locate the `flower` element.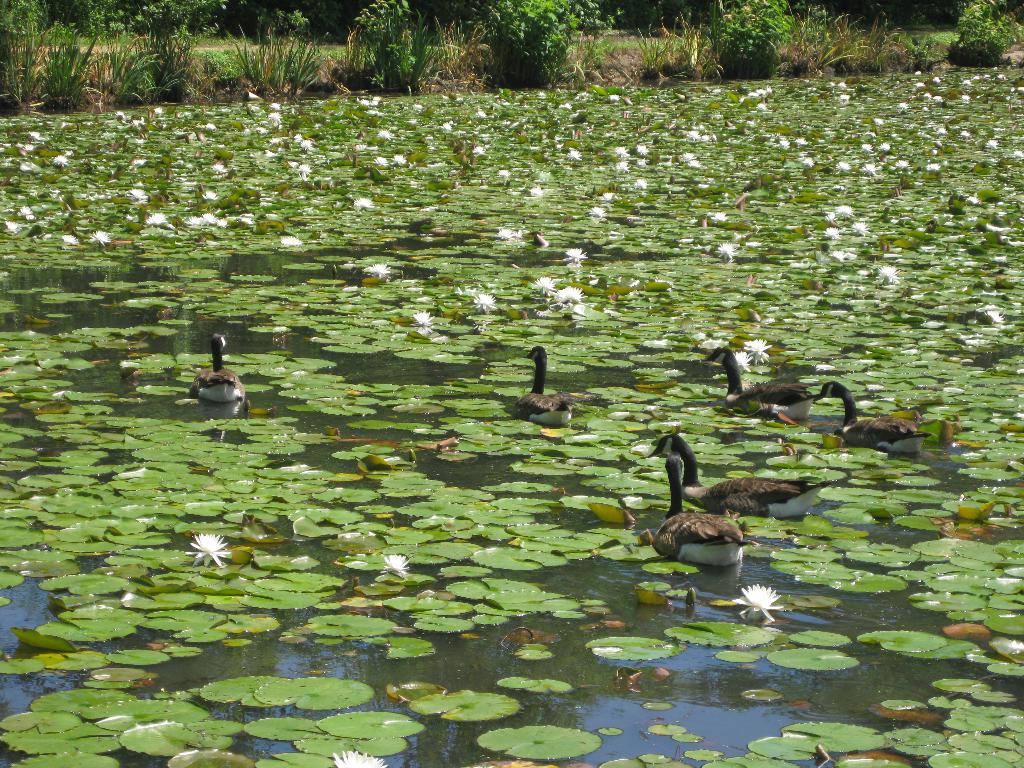
Element bbox: region(744, 336, 774, 364).
